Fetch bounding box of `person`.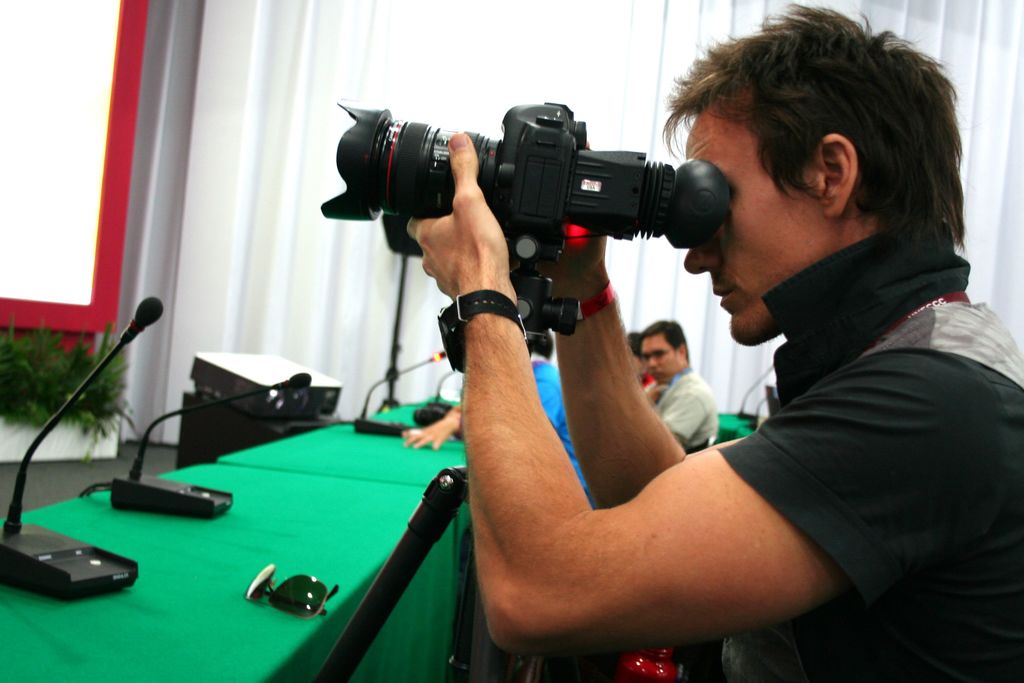
Bbox: 353 25 963 682.
